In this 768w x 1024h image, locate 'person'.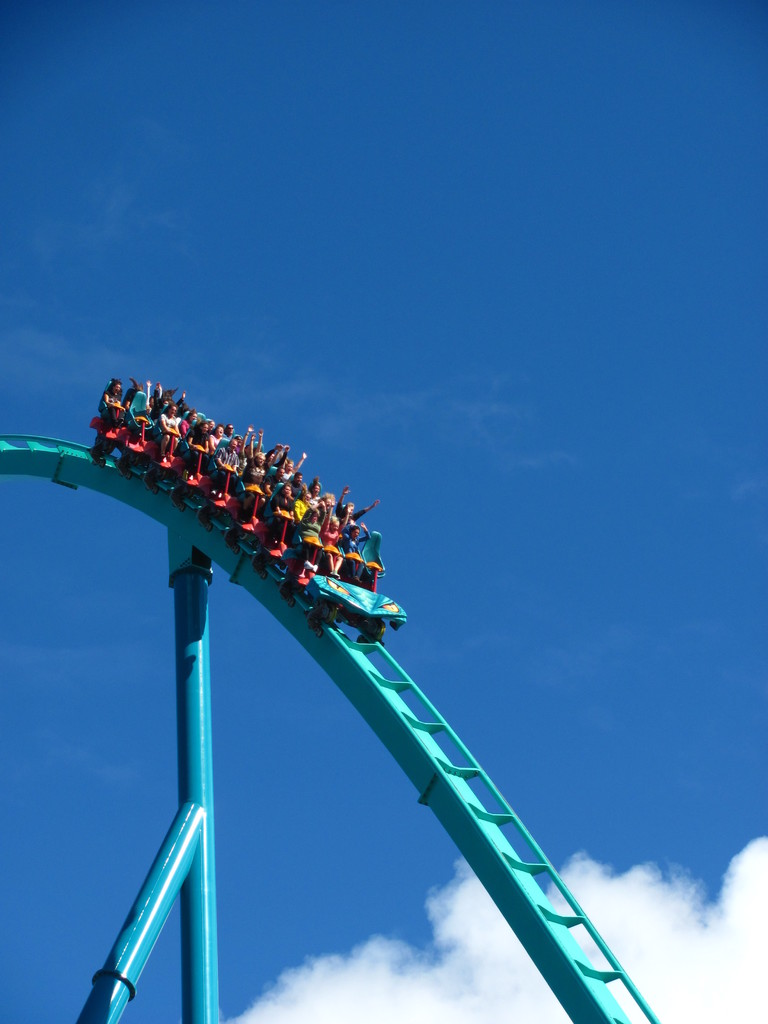
Bounding box: rect(99, 373, 131, 425).
